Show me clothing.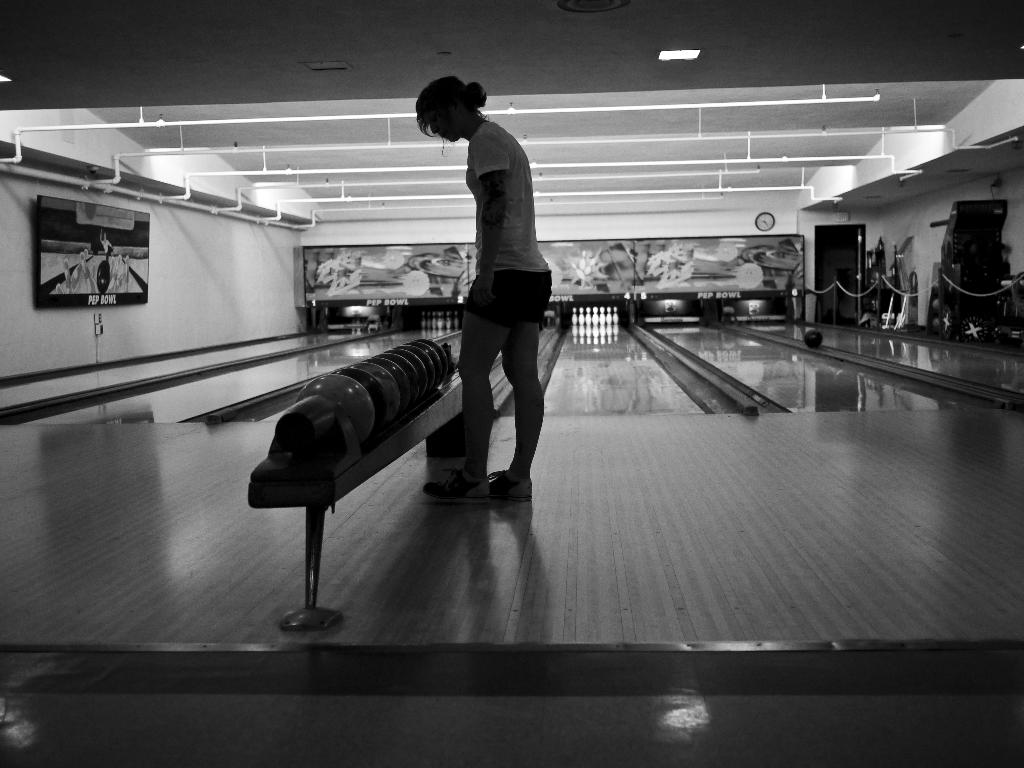
clothing is here: pyautogui.locateOnScreen(465, 118, 552, 326).
